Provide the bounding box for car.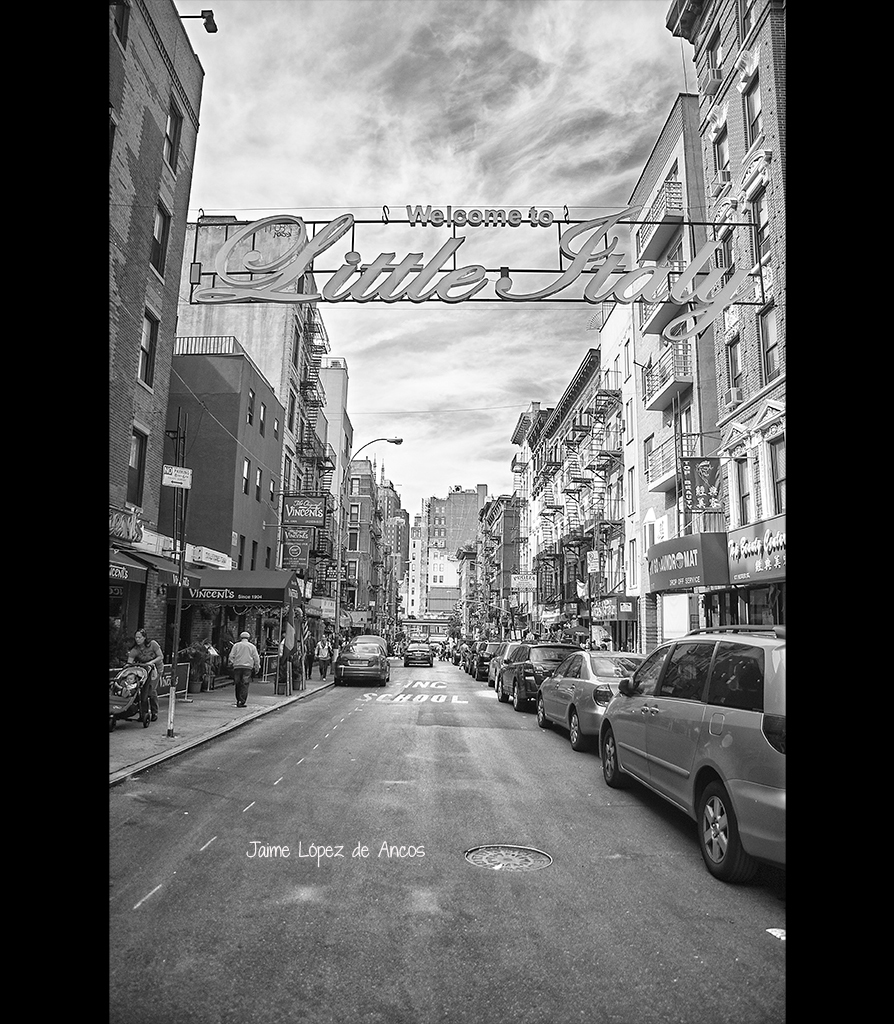
x1=492, y1=646, x2=588, y2=710.
